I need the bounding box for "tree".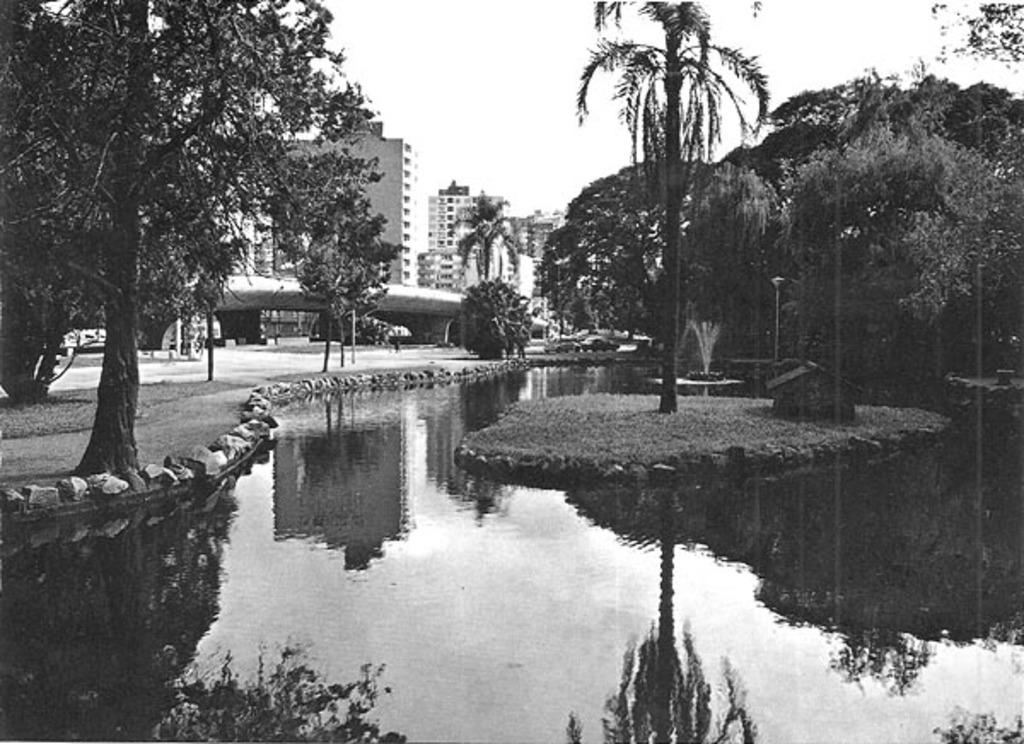
Here it is: BBox(0, 0, 381, 491).
